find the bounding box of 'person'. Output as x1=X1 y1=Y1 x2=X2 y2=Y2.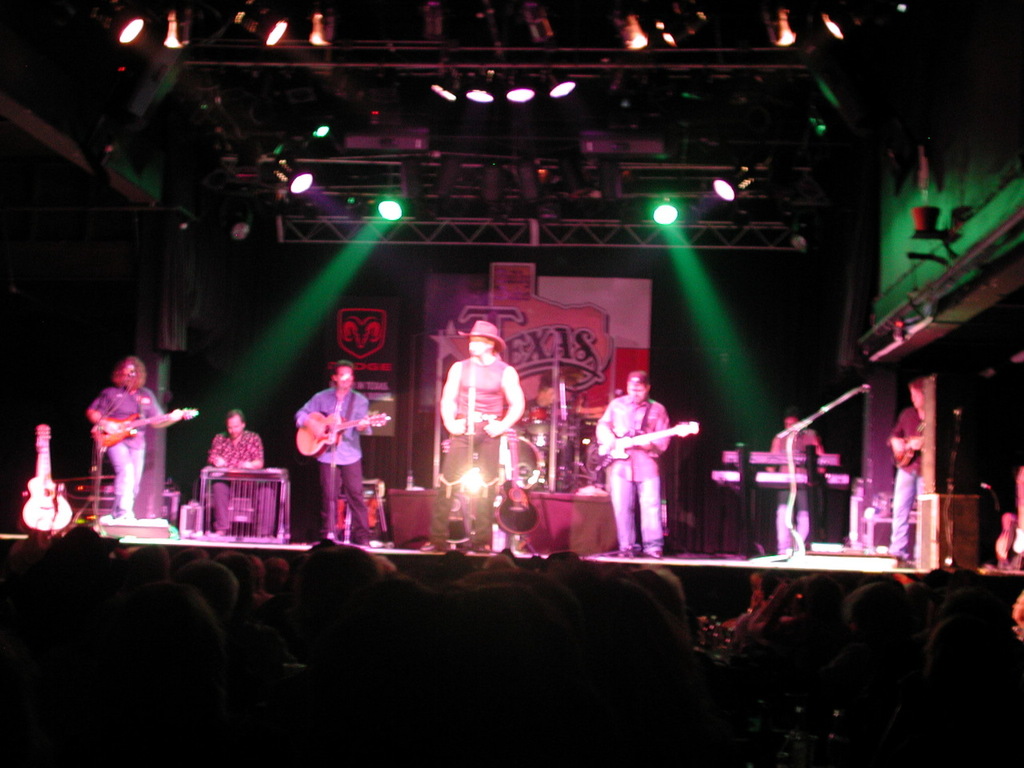
x1=890 y1=378 x2=917 y2=558.
